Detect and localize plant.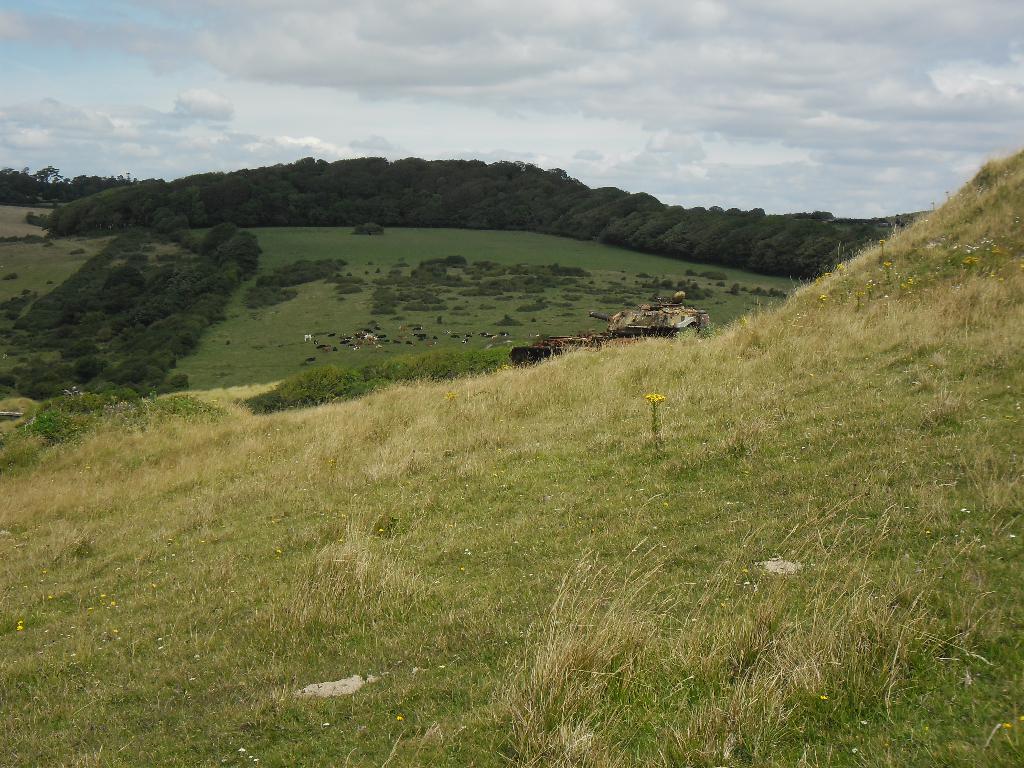
Localized at {"left": 146, "top": 389, "right": 227, "bottom": 415}.
